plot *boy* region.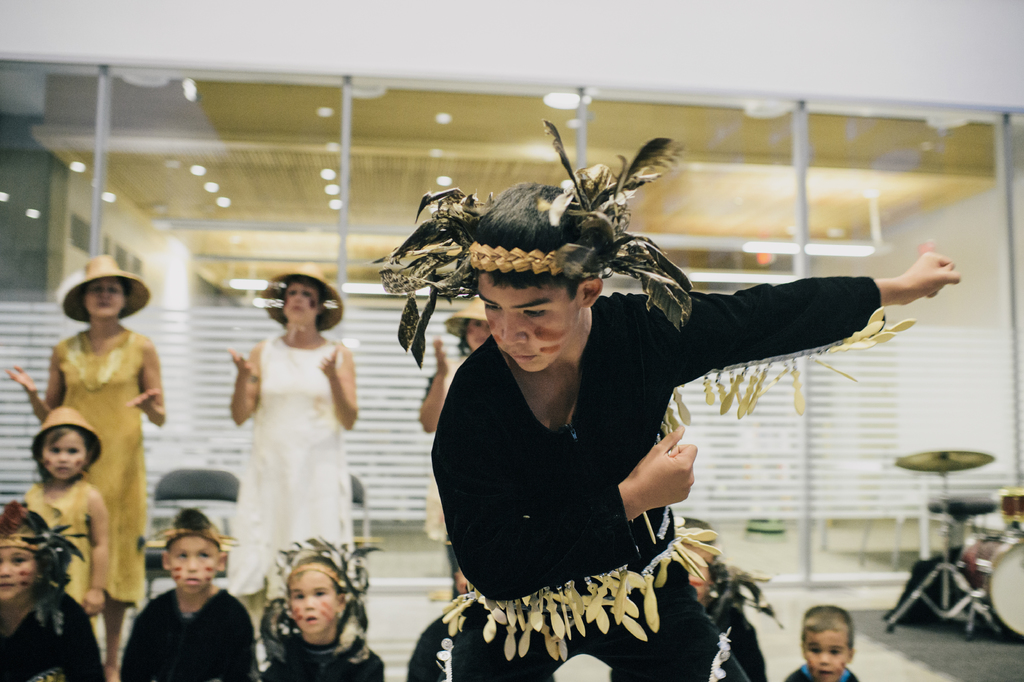
Plotted at (688,514,777,680).
